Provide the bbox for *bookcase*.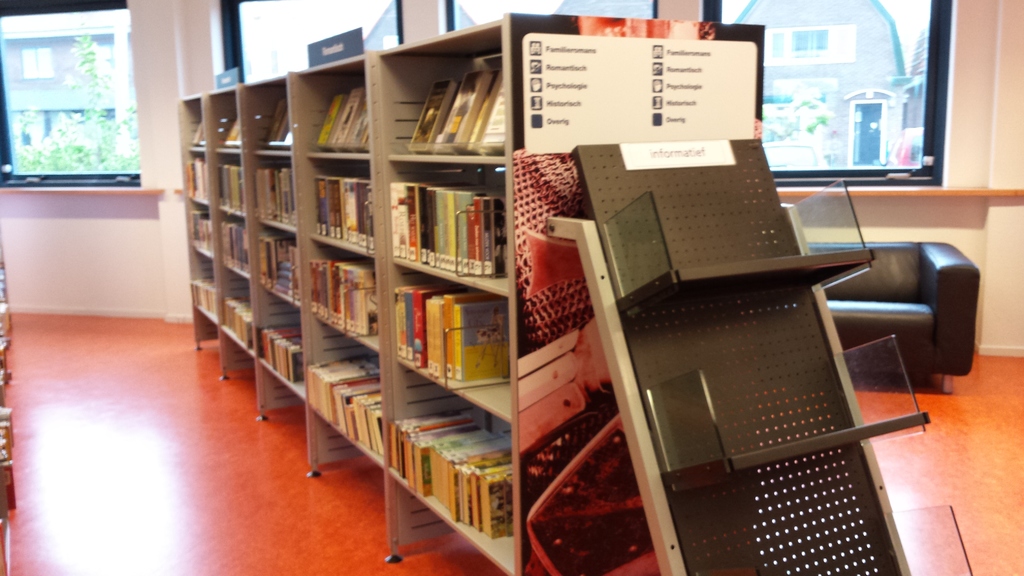
[168,24,660,536].
